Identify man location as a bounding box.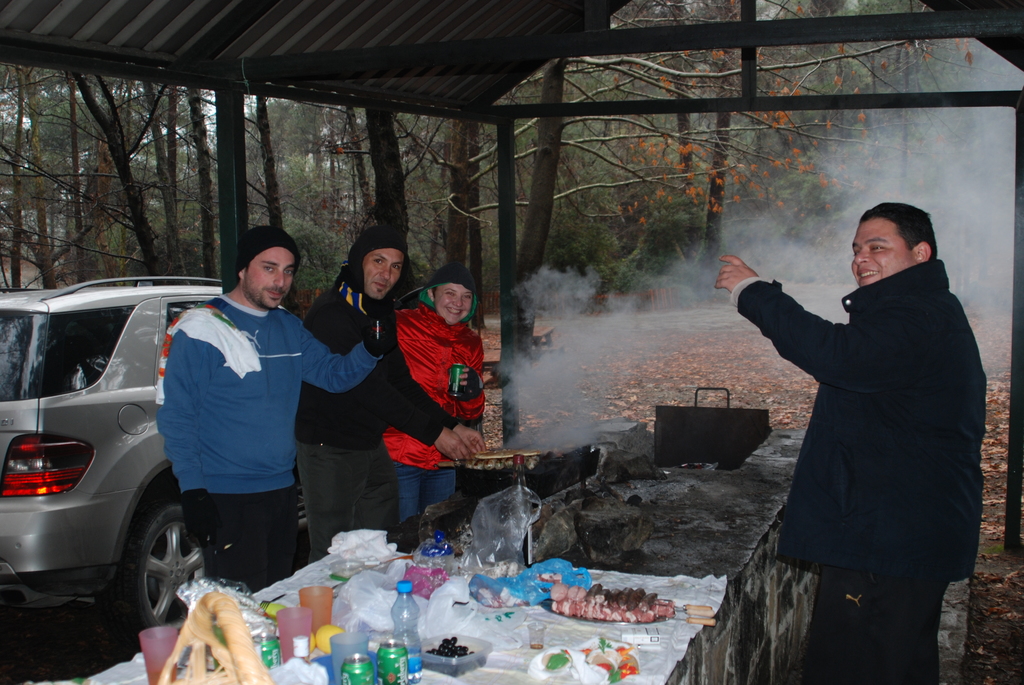
box(156, 226, 394, 594).
